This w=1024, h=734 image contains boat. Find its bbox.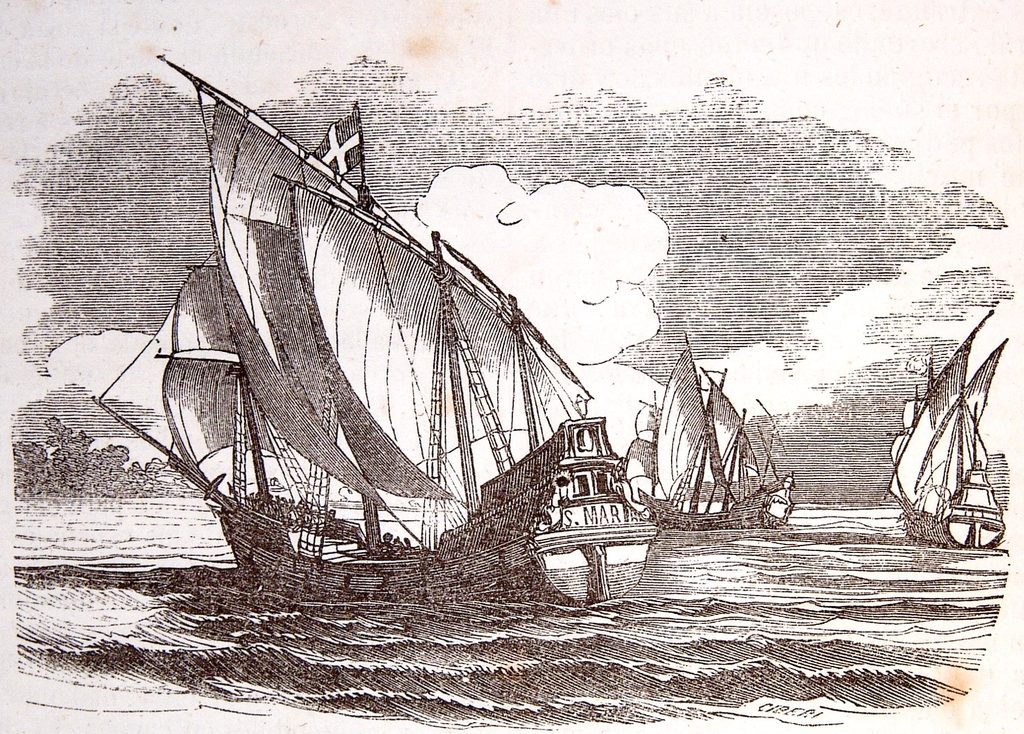
618:325:806:540.
